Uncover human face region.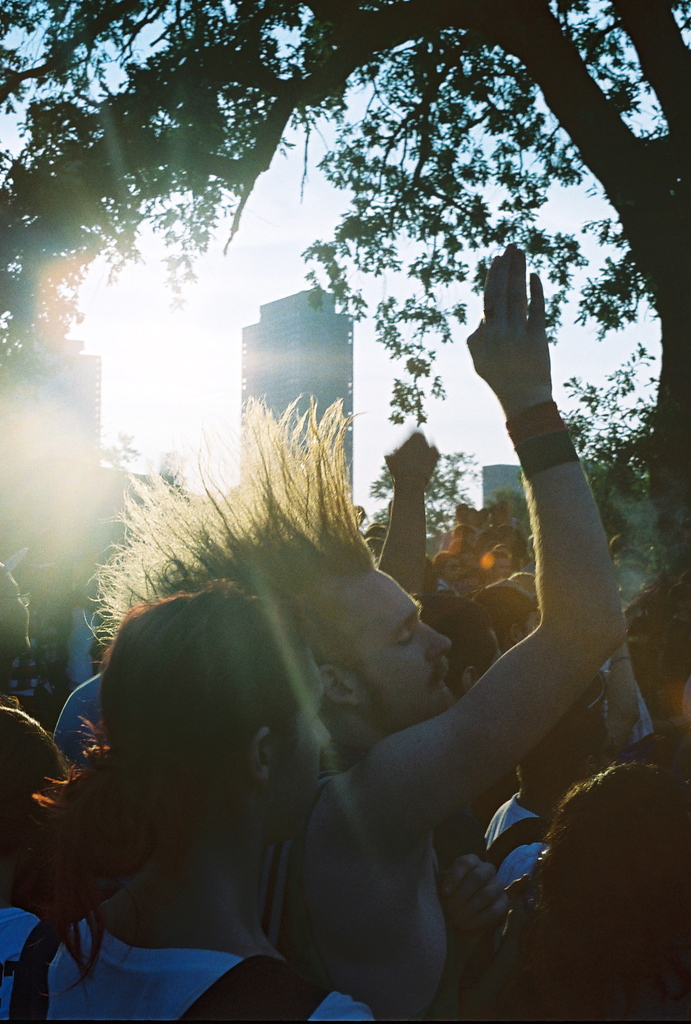
Uncovered: l=0, t=568, r=31, b=649.
